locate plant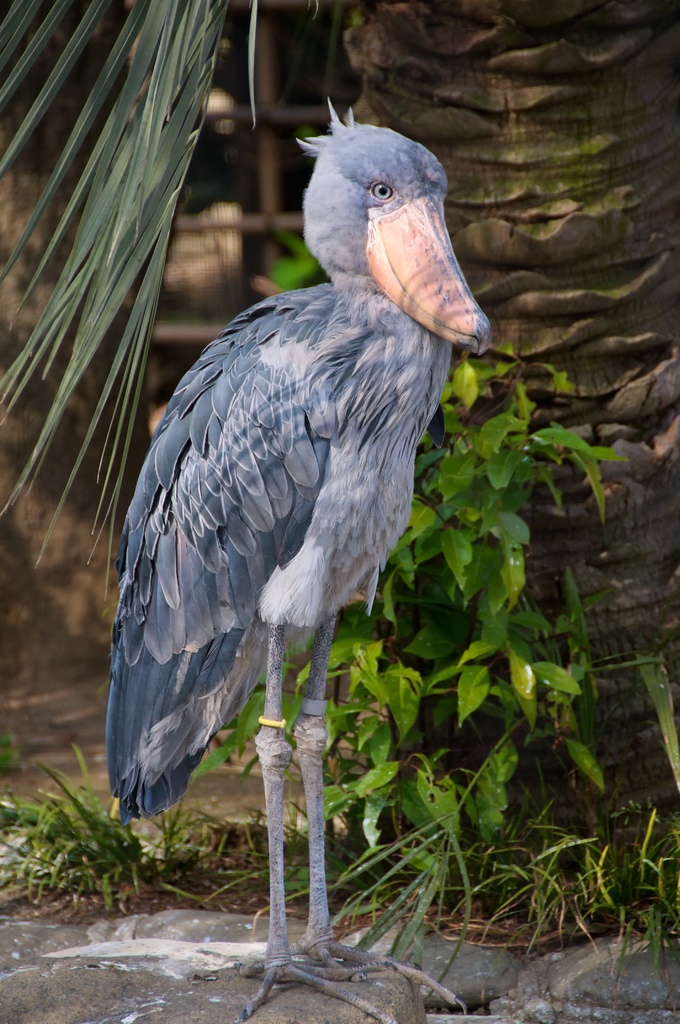
select_region(0, 0, 313, 610)
